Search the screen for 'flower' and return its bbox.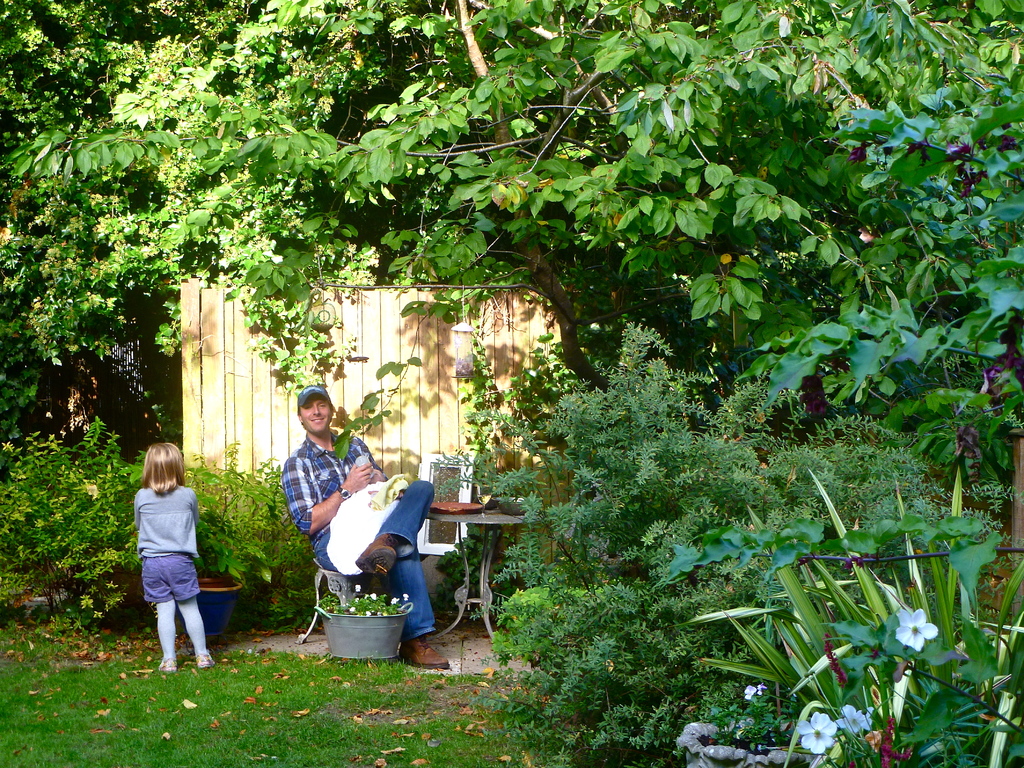
Found: bbox=[888, 608, 924, 654].
